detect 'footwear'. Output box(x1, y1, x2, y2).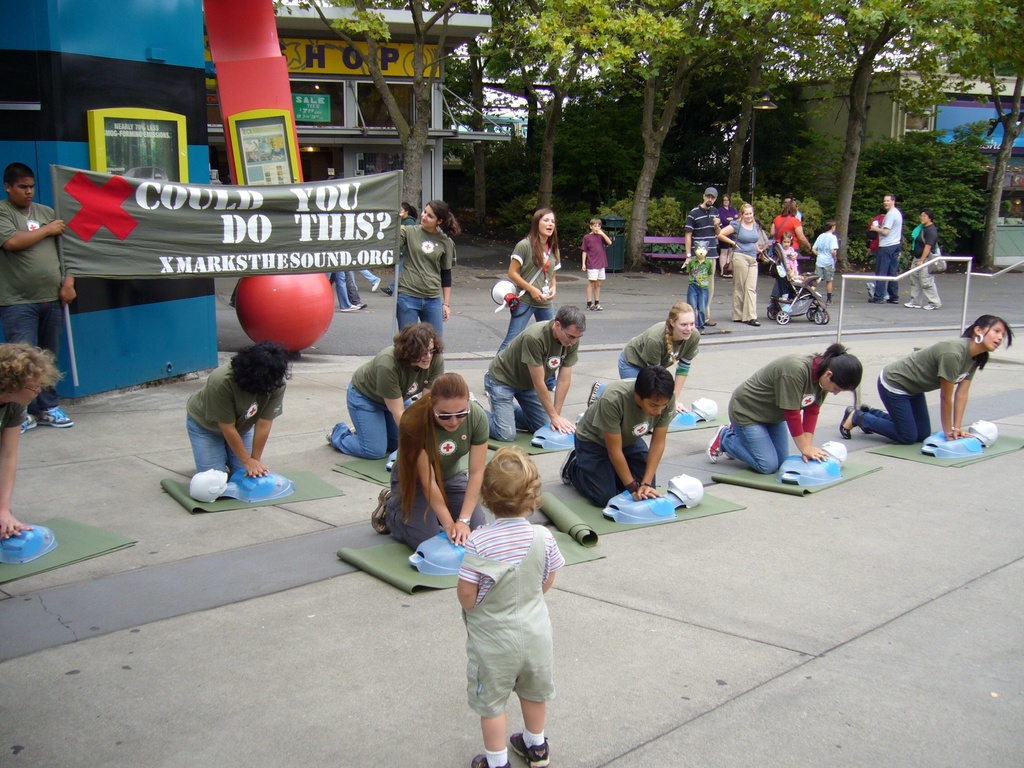
box(921, 300, 943, 308).
